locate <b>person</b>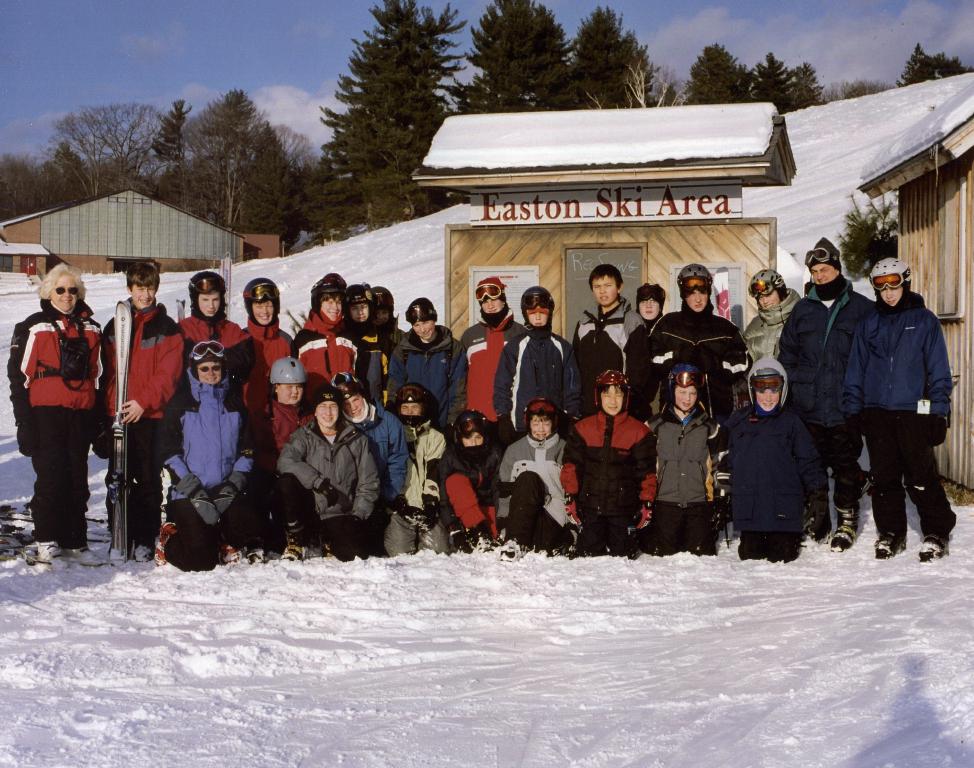
x1=723 y1=366 x2=833 y2=563
